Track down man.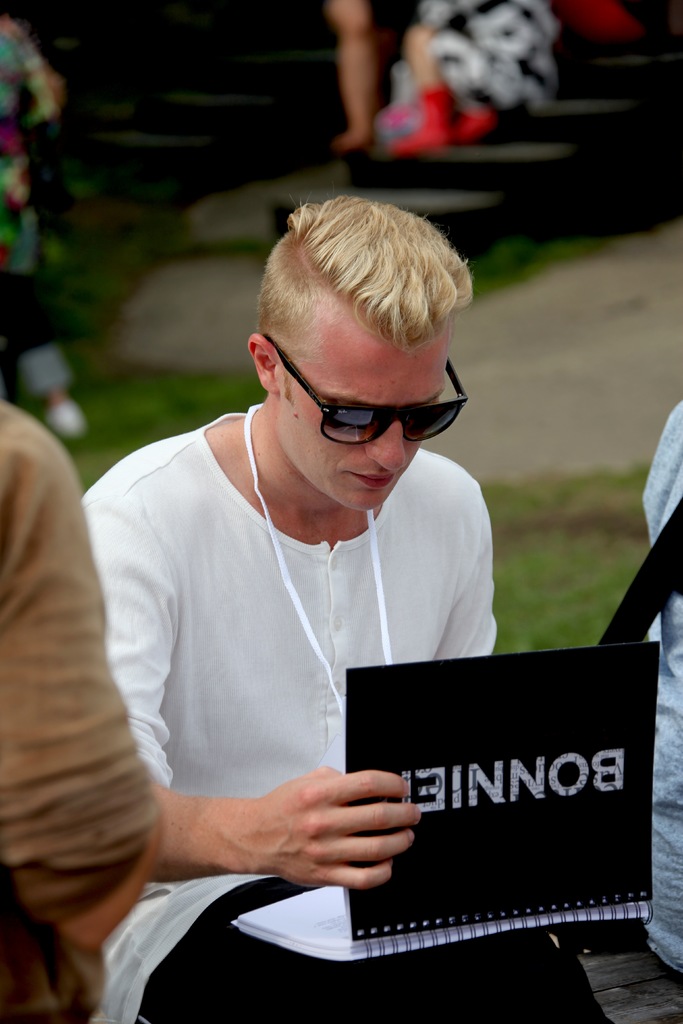
Tracked to (x1=81, y1=202, x2=569, y2=979).
